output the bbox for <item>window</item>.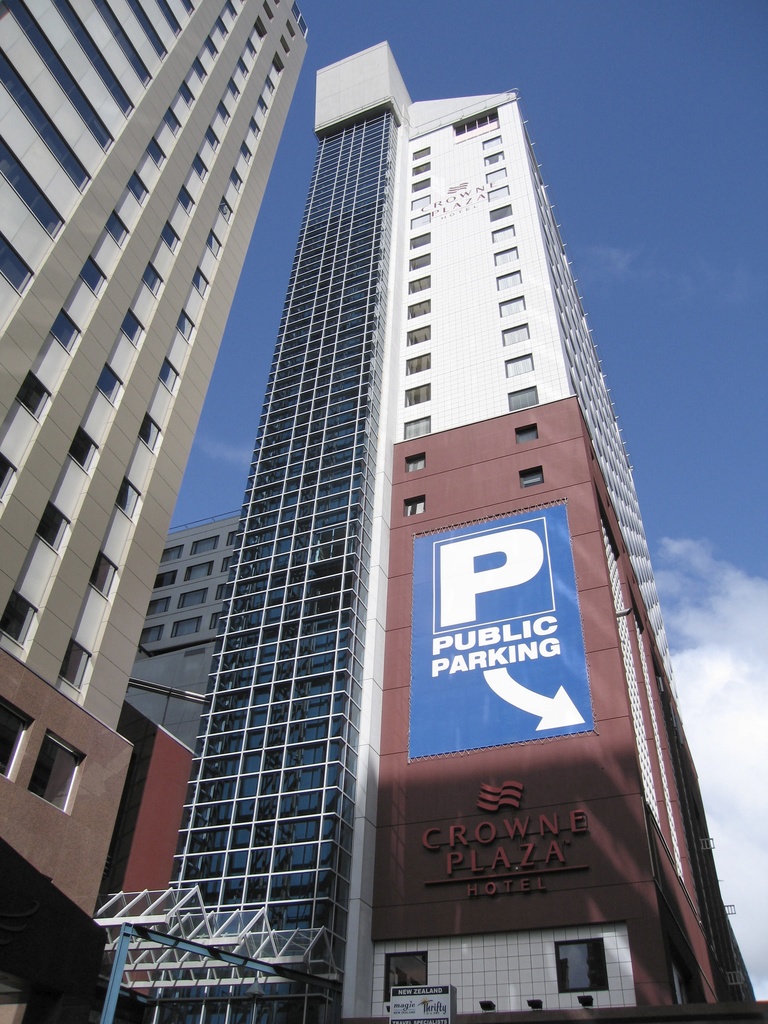
x1=216 y1=99 x2=234 y2=126.
